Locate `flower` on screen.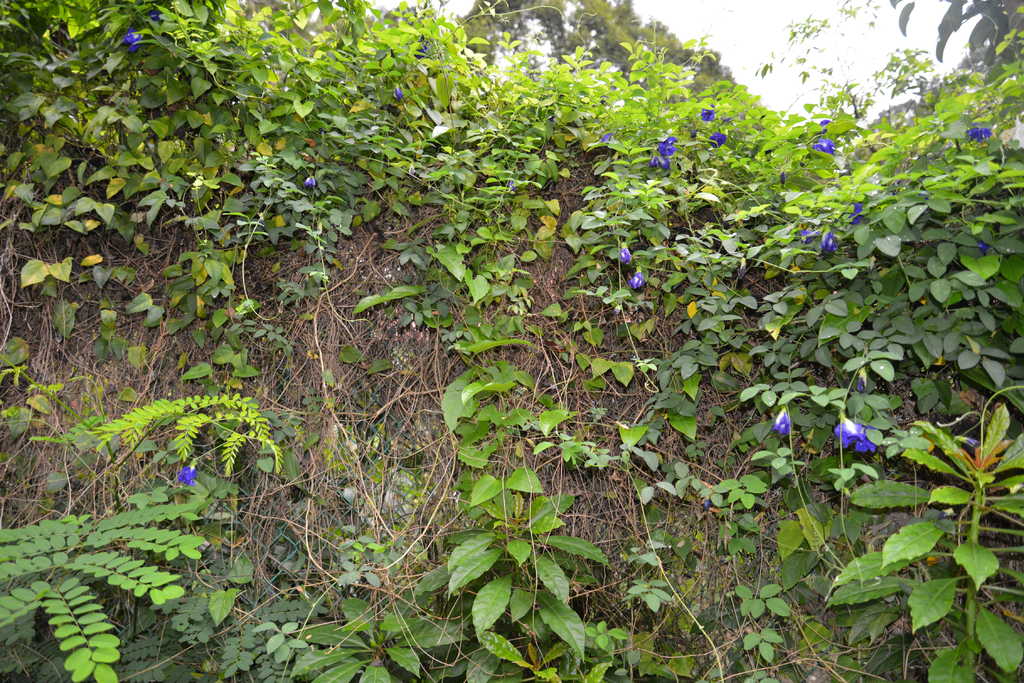
On screen at l=819, t=140, r=832, b=158.
